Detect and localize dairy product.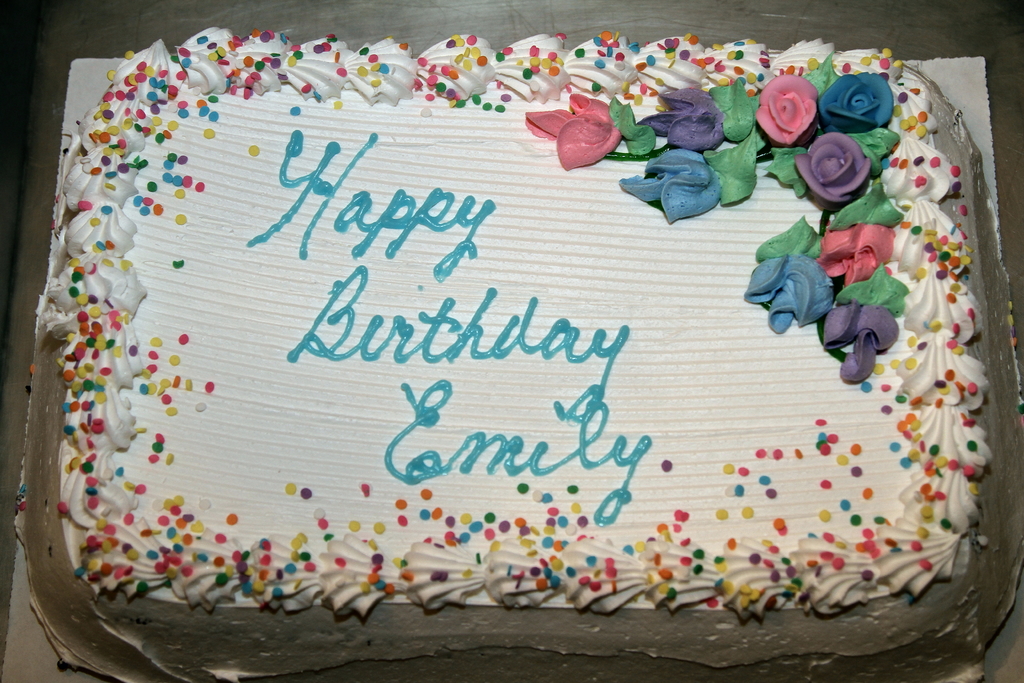
Localized at pyautogui.locateOnScreen(35, 24, 990, 682).
